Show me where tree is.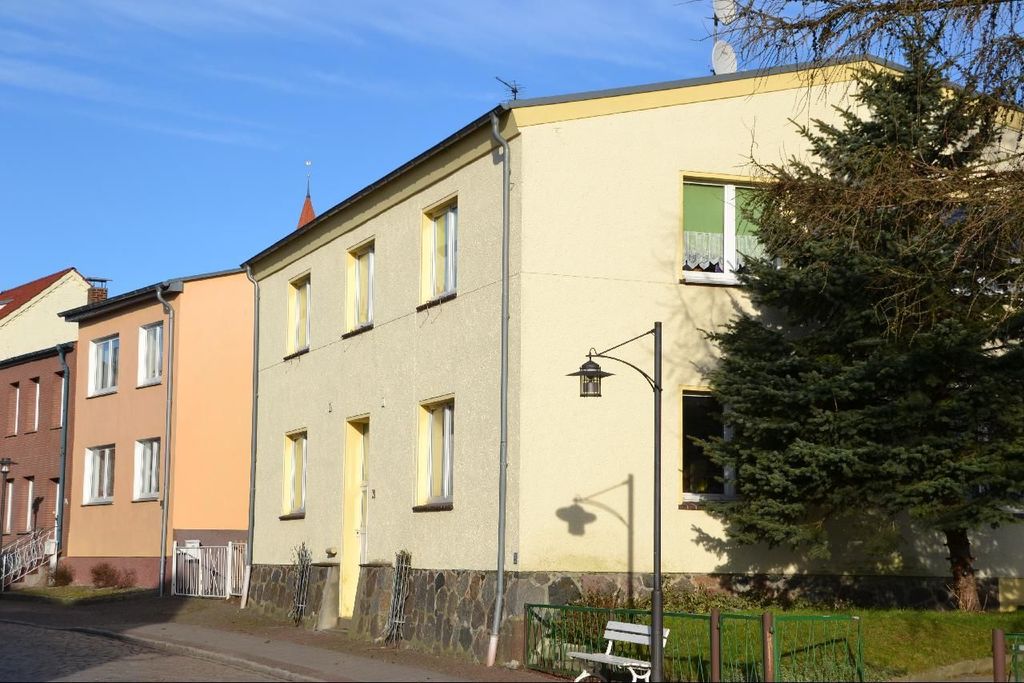
tree is at bbox(682, 118, 1023, 616).
